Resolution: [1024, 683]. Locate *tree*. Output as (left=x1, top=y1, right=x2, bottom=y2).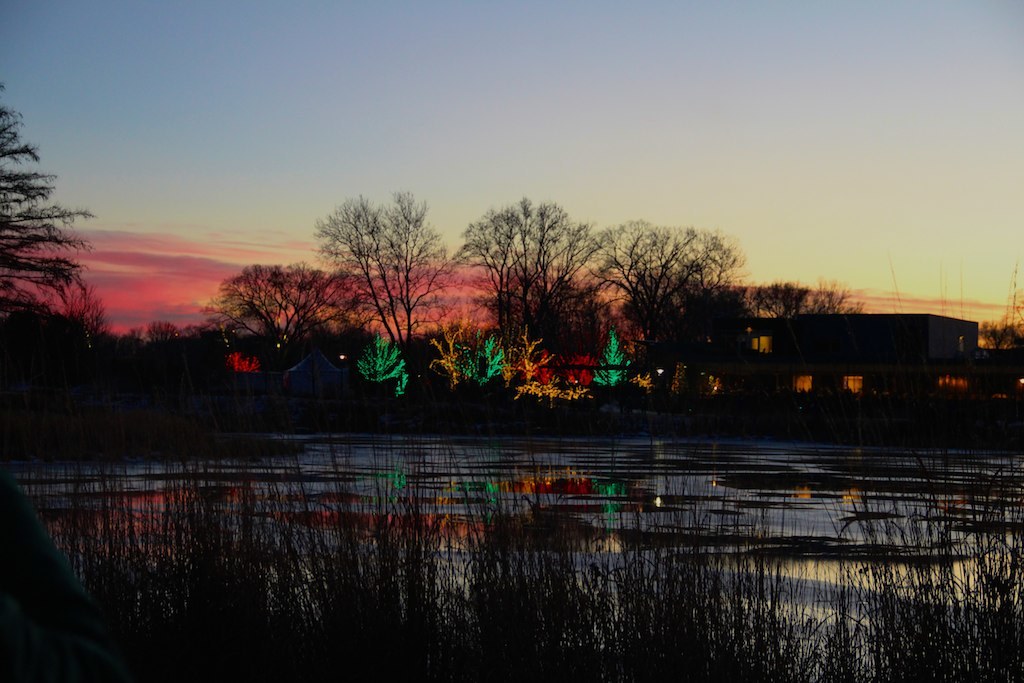
(left=2, top=114, right=93, bottom=371).
